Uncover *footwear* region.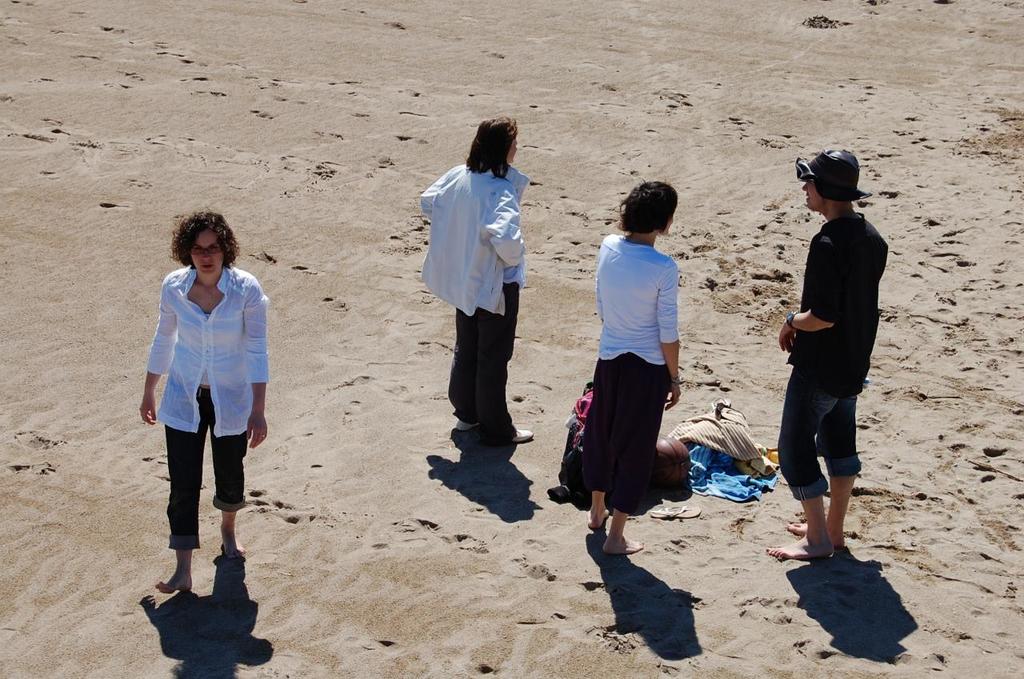
Uncovered: {"left": 503, "top": 412, "right": 531, "bottom": 446}.
